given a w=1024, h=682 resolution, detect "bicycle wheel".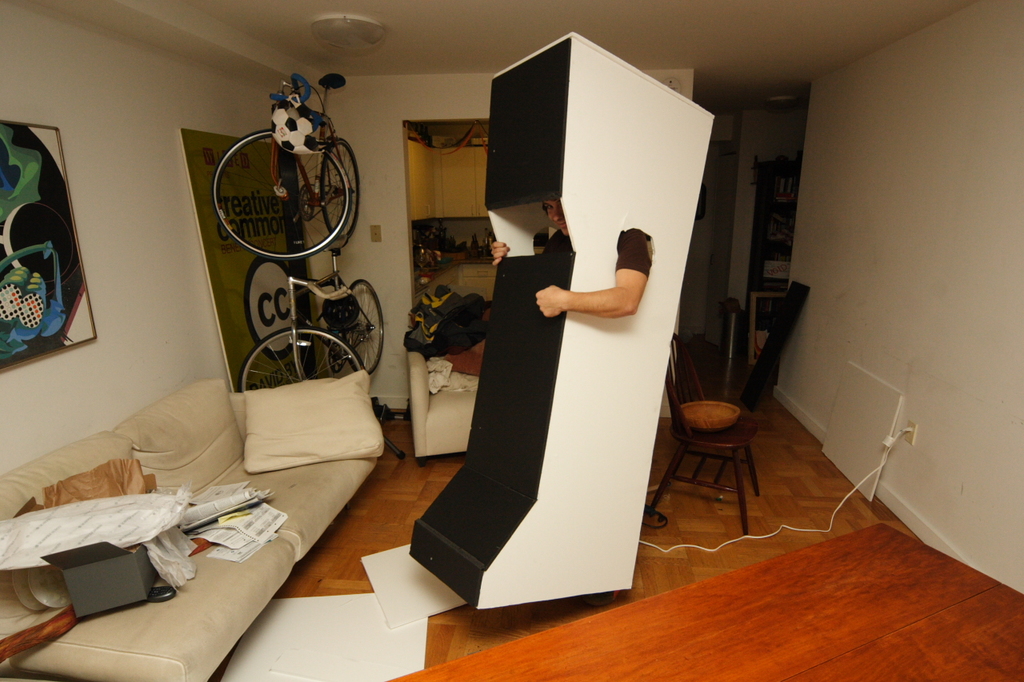
bbox=(214, 127, 354, 261).
